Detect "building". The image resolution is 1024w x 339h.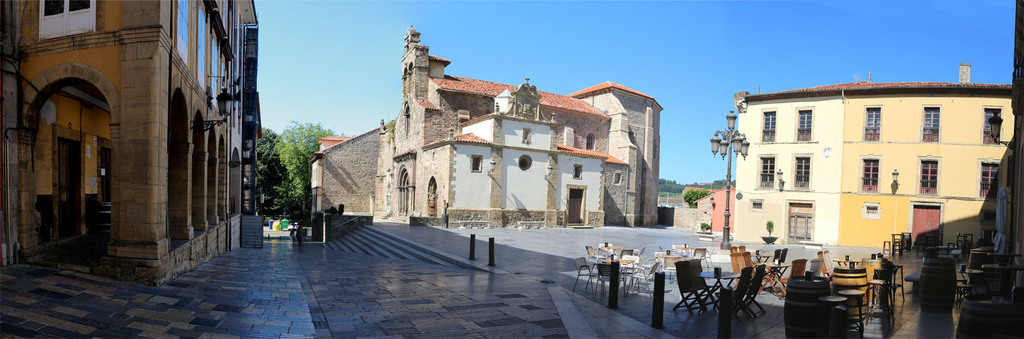
{"x1": 309, "y1": 21, "x2": 660, "y2": 221}.
